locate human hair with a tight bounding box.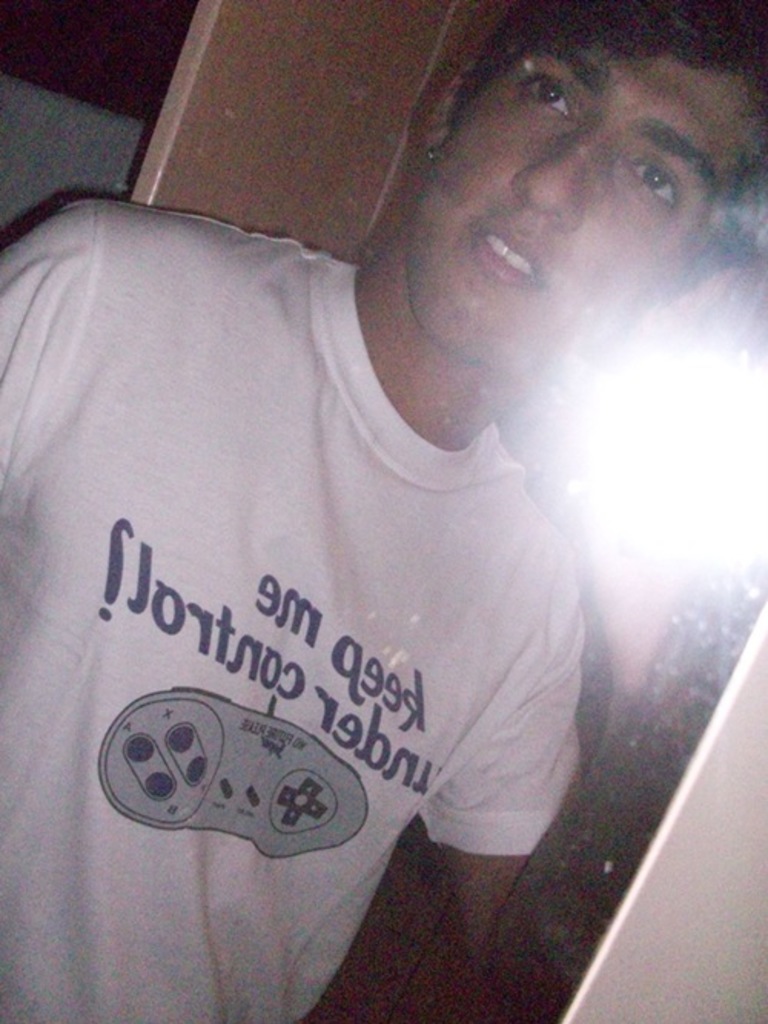
left=404, top=29, right=746, bottom=235.
